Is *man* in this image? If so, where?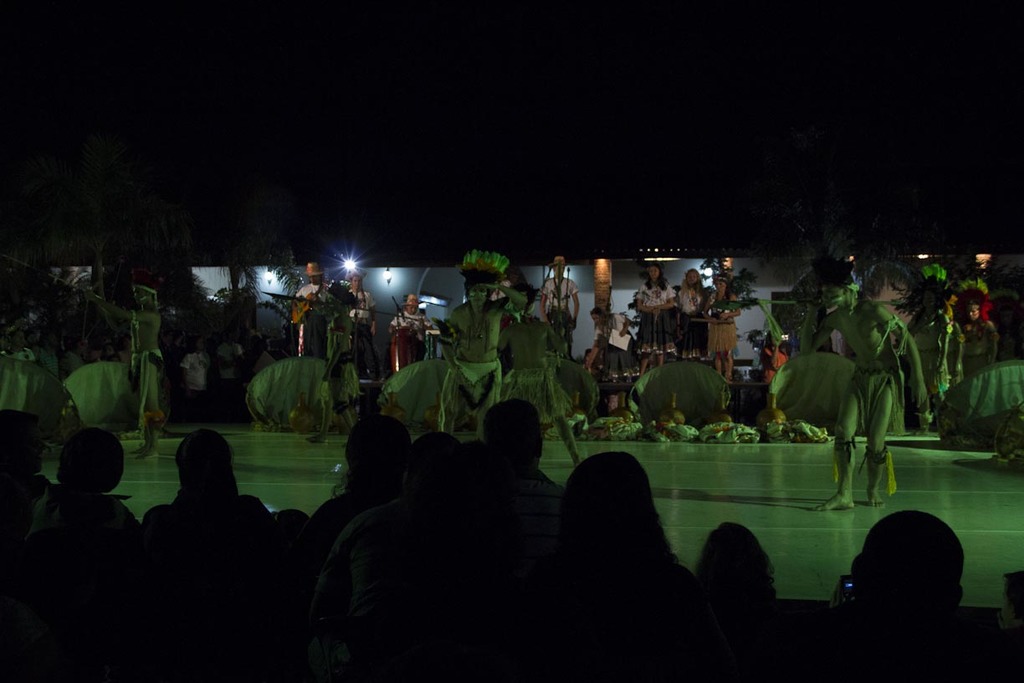
Yes, at 36:327:61:385.
